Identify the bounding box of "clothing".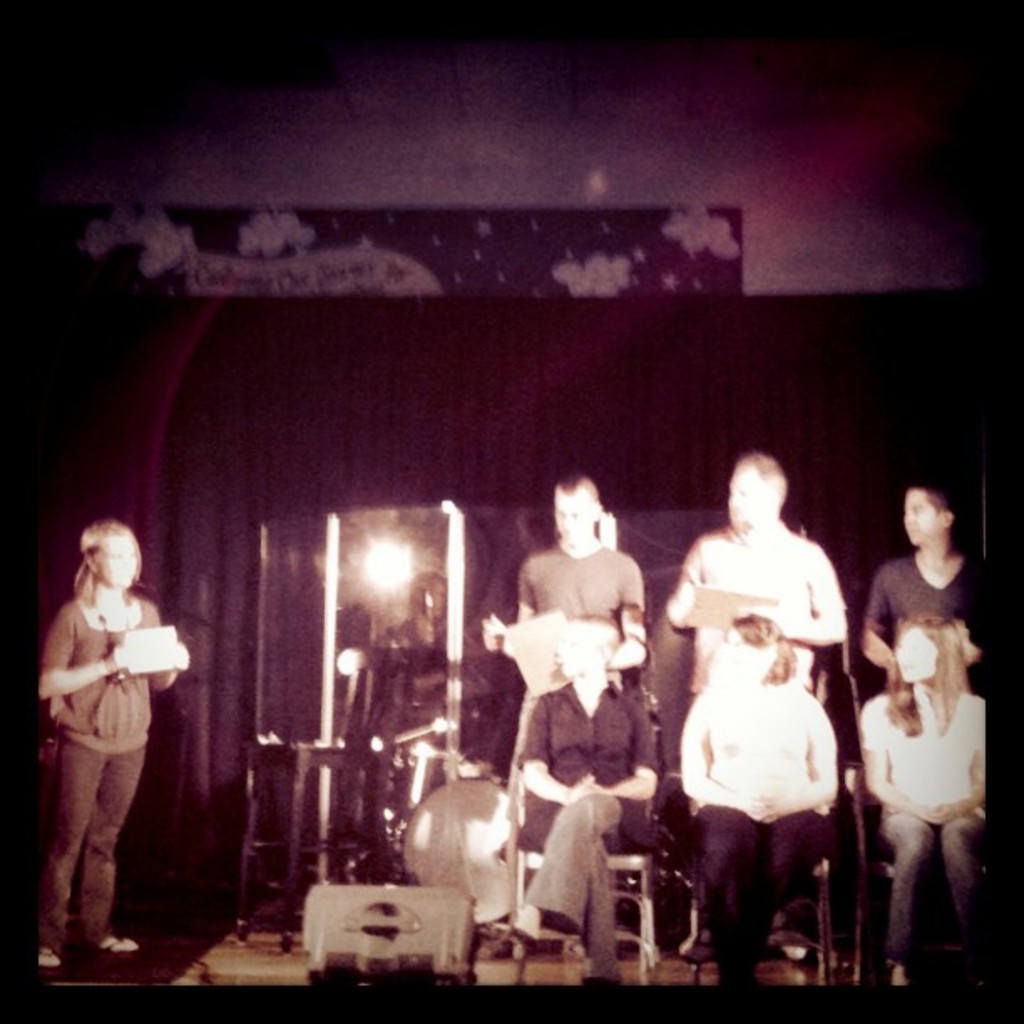
bbox=(679, 524, 852, 694).
